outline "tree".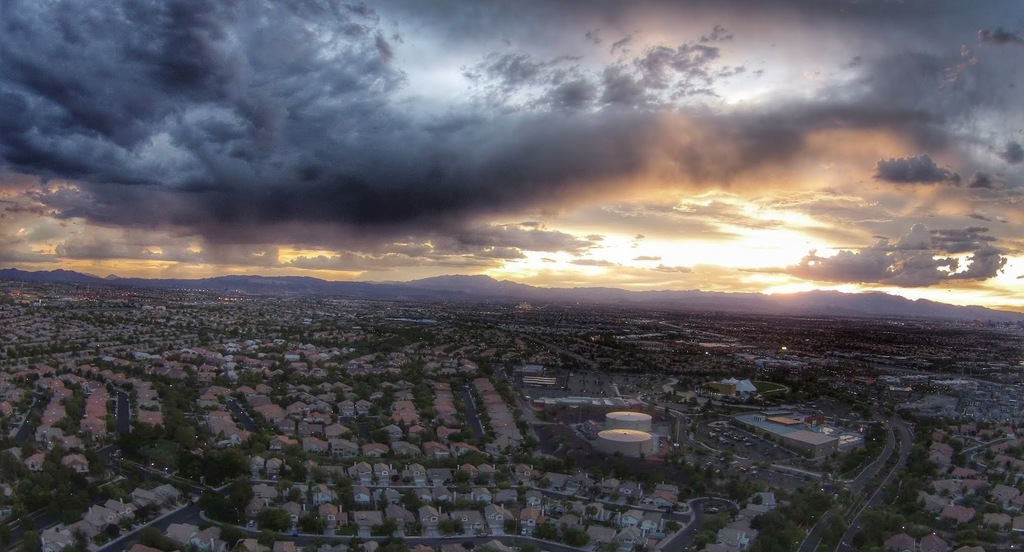
Outline: 282, 458, 307, 478.
